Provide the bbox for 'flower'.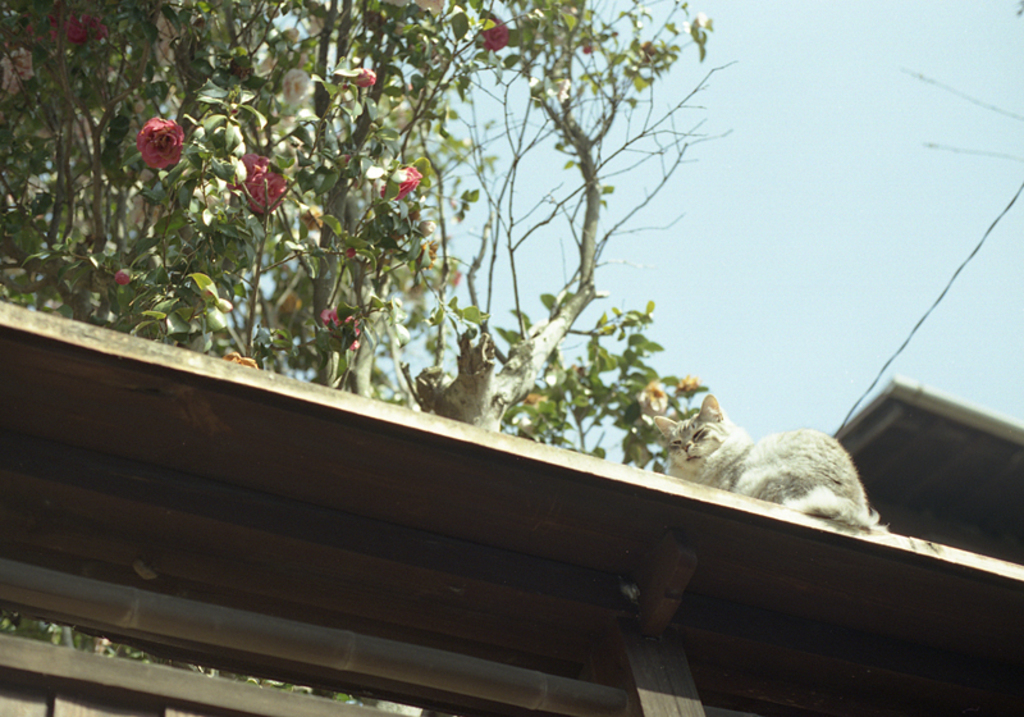
[x1=131, y1=191, x2=156, y2=232].
